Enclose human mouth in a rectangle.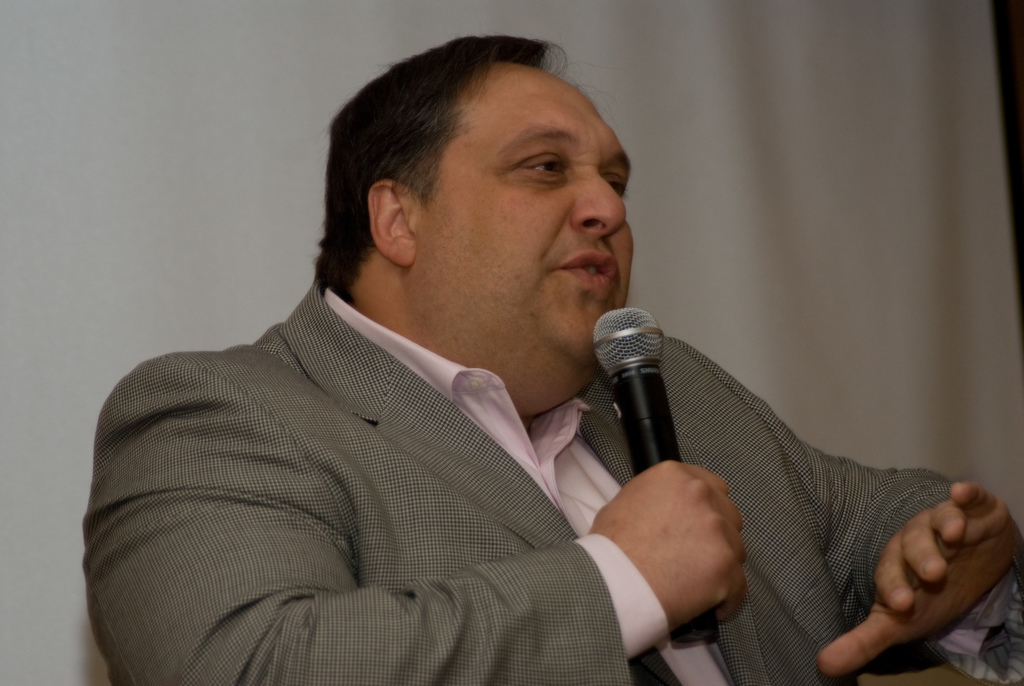
detection(557, 250, 622, 292).
